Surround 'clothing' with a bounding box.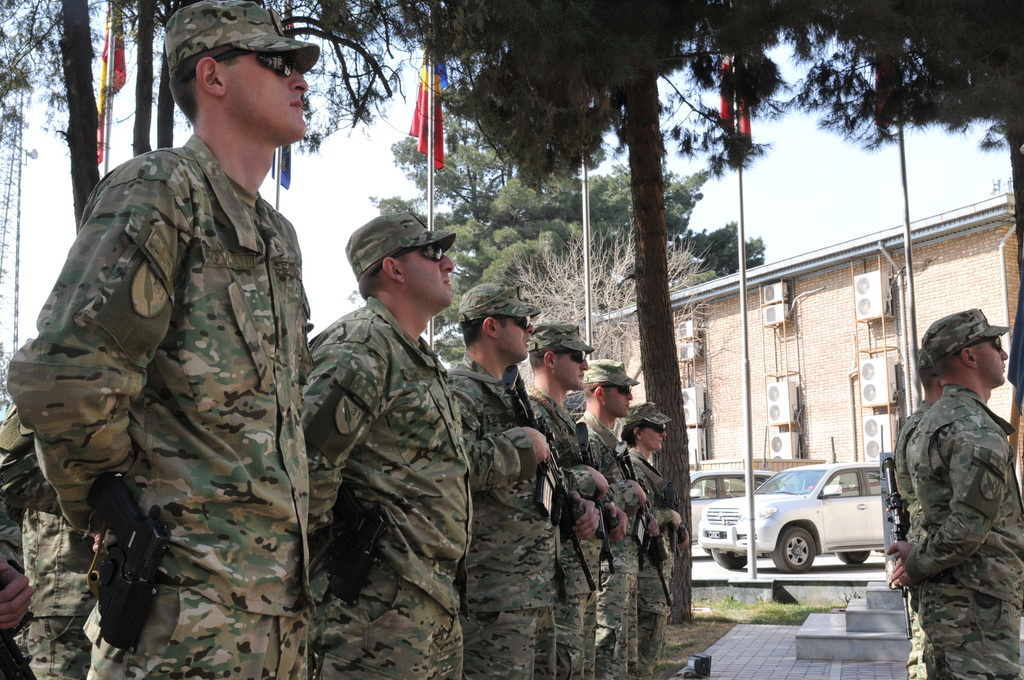
Rect(620, 438, 686, 679).
